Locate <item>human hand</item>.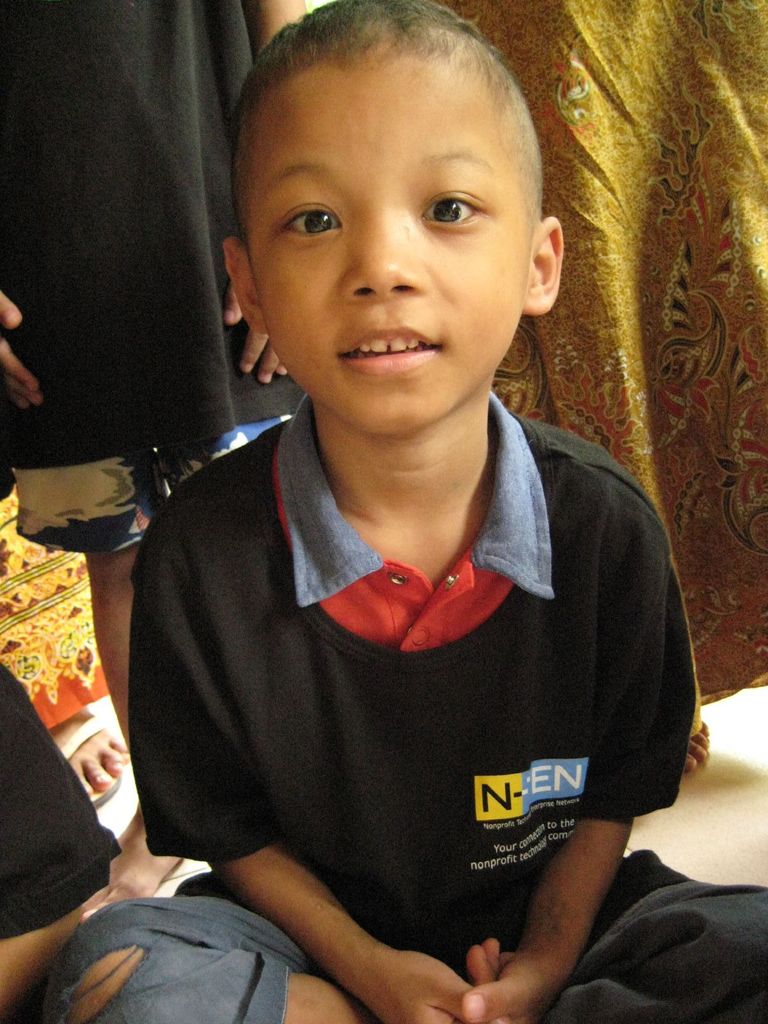
Bounding box: (left=219, top=283, right=291, bottom=388).
